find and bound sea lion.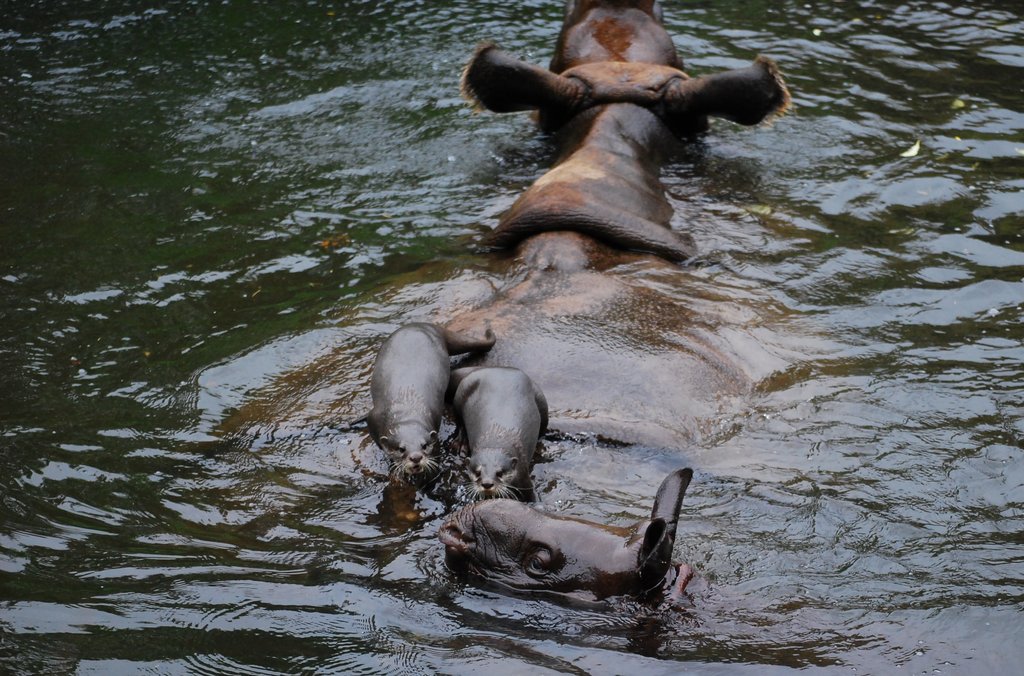
Bound: Rect(349, 317, 491, 483).
